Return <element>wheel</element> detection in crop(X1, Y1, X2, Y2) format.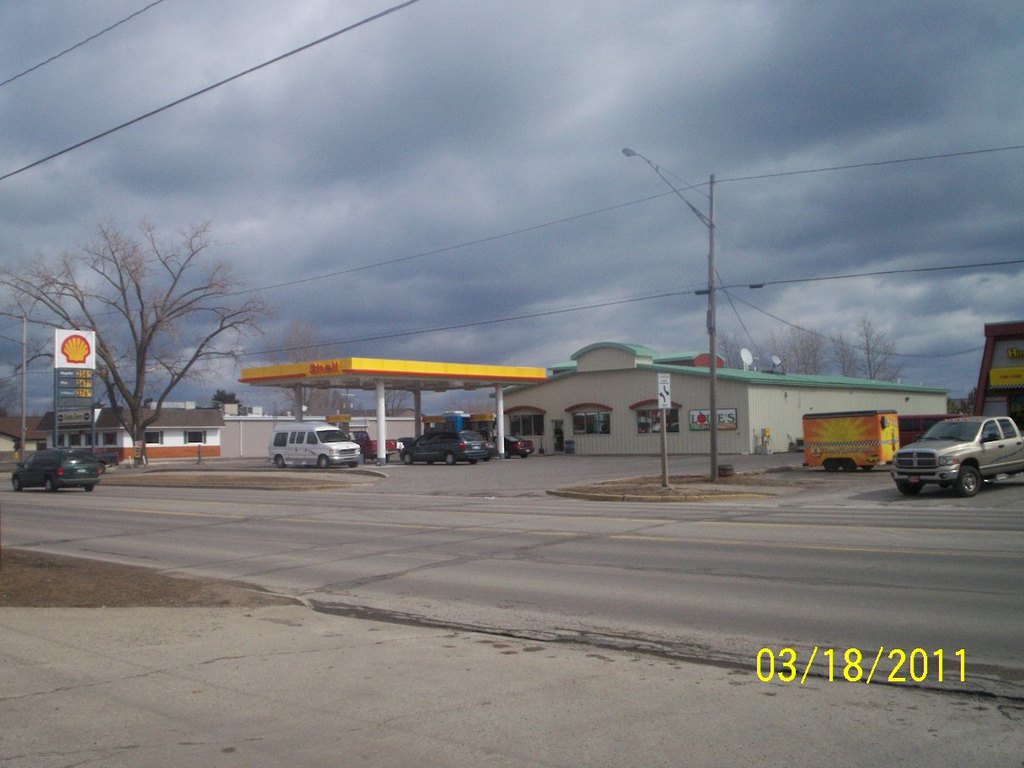
crop(958, 467, 981, 495).
